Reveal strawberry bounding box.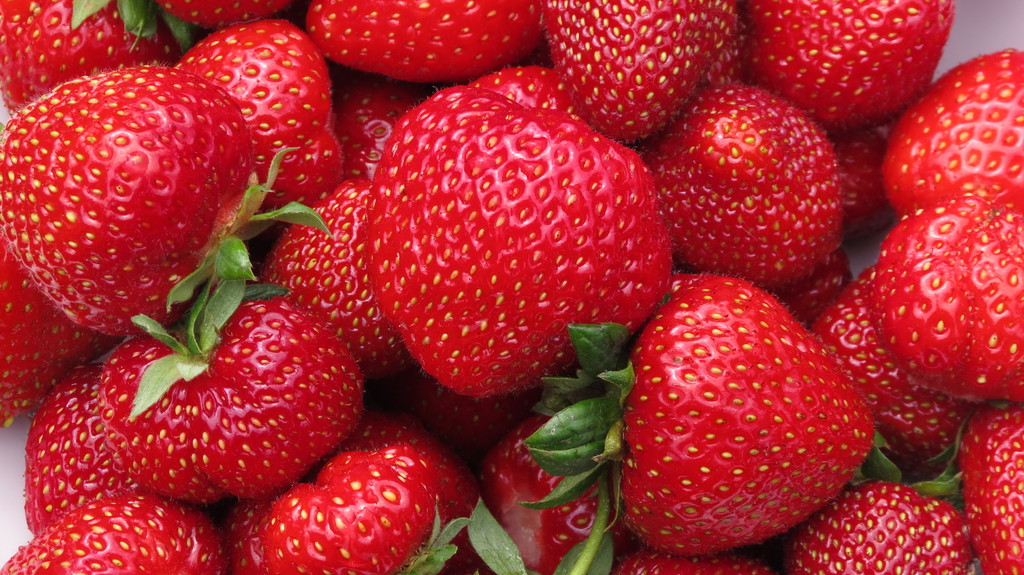
Revealed: bbox(545, 1, 732, 138).
